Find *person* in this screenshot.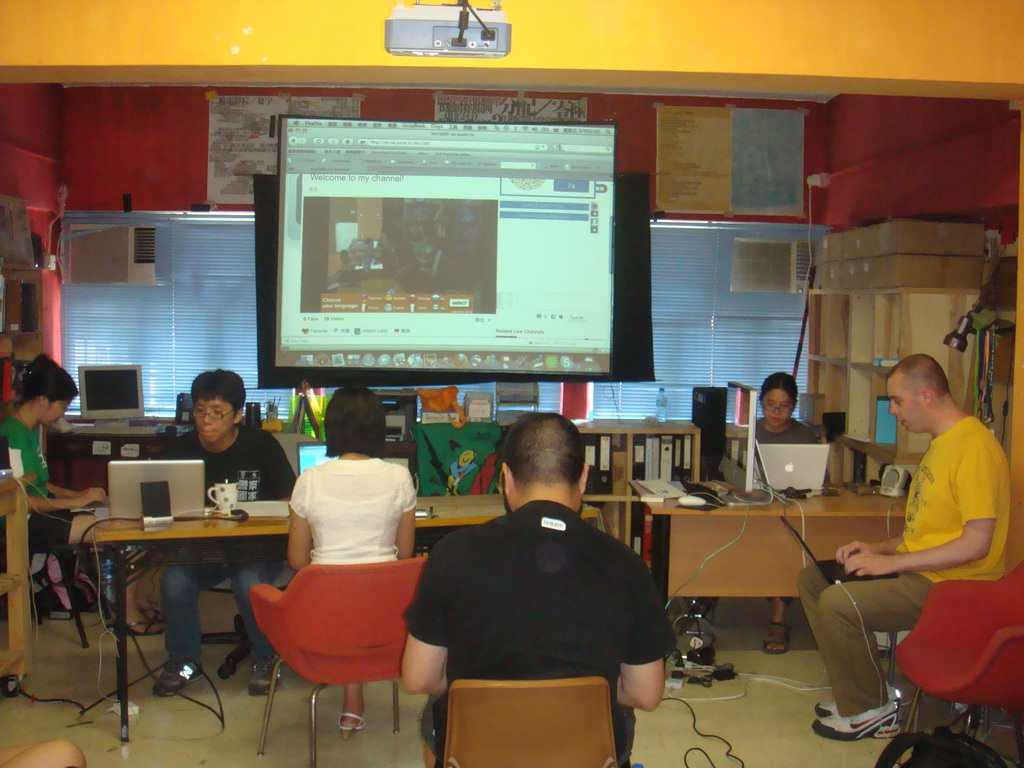
The bounding box for *person* is <bbox>752, 367, 821, 653</bbox>.
